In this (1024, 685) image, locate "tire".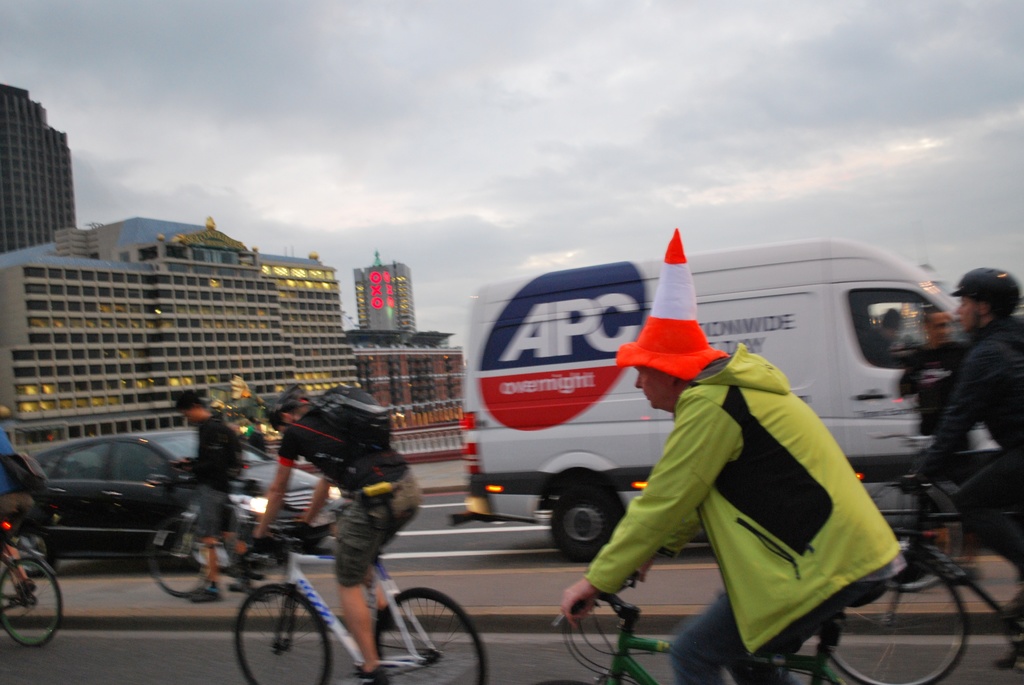
Bounding box: locate(826, 546, 964, 684).
